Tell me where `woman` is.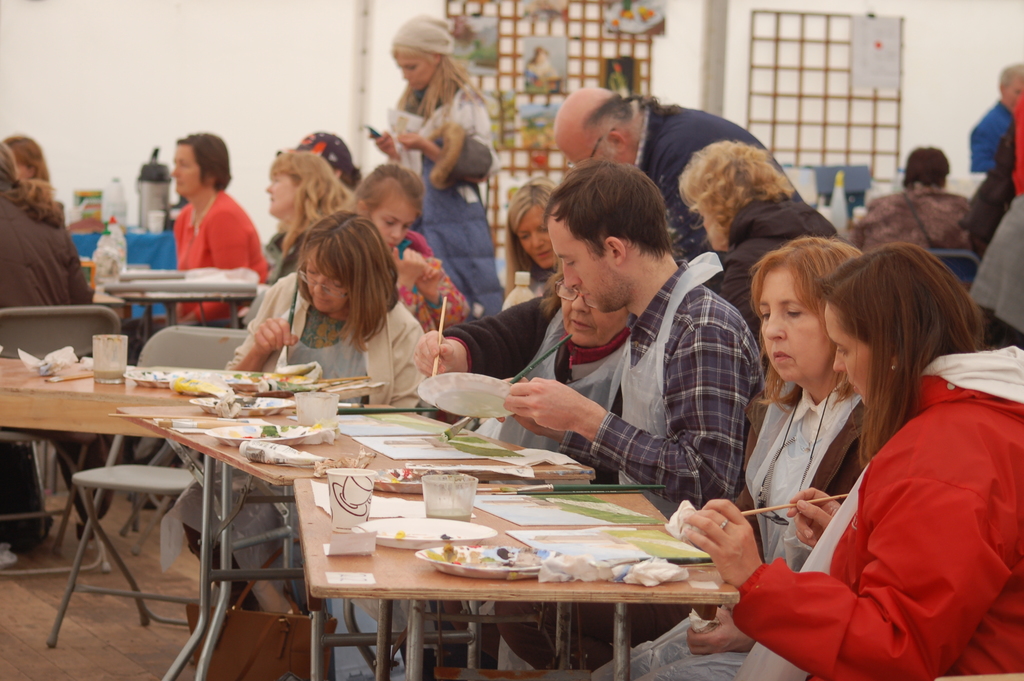
`woman` is at rect(190, 209, 430, 605).
